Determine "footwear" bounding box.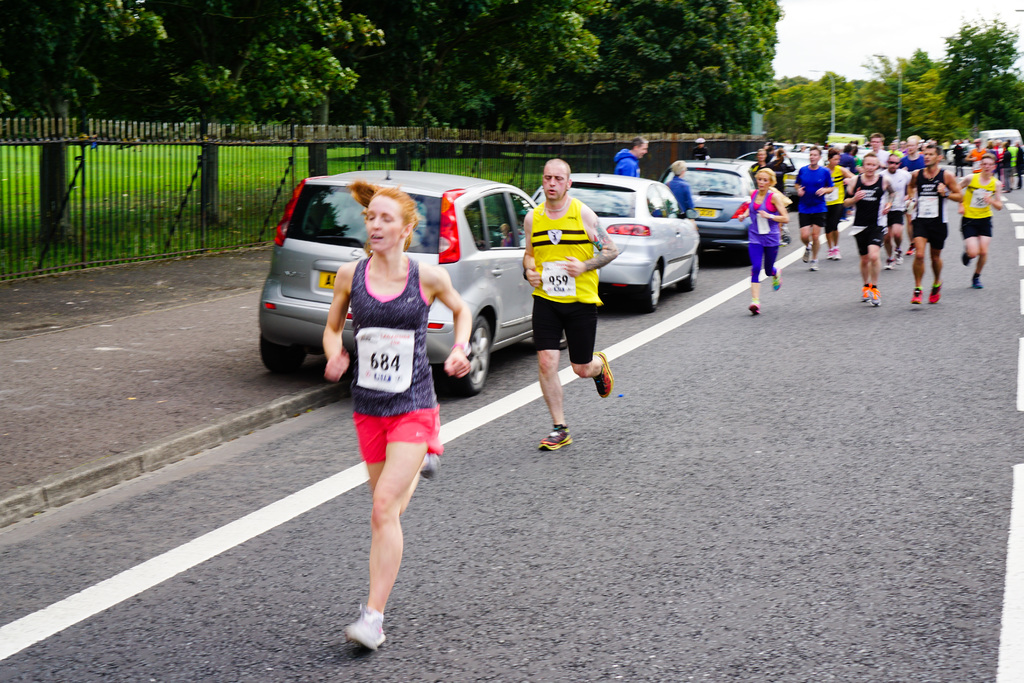
Determined: <region>961, 250, 973, 267</region>.
